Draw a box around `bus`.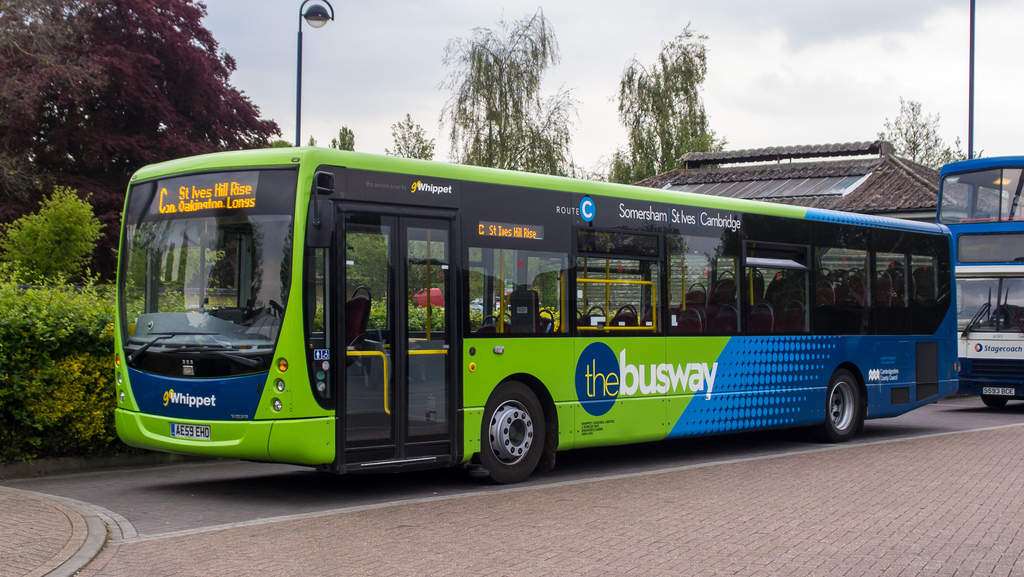
bbox(108, 144, 966, 491).
